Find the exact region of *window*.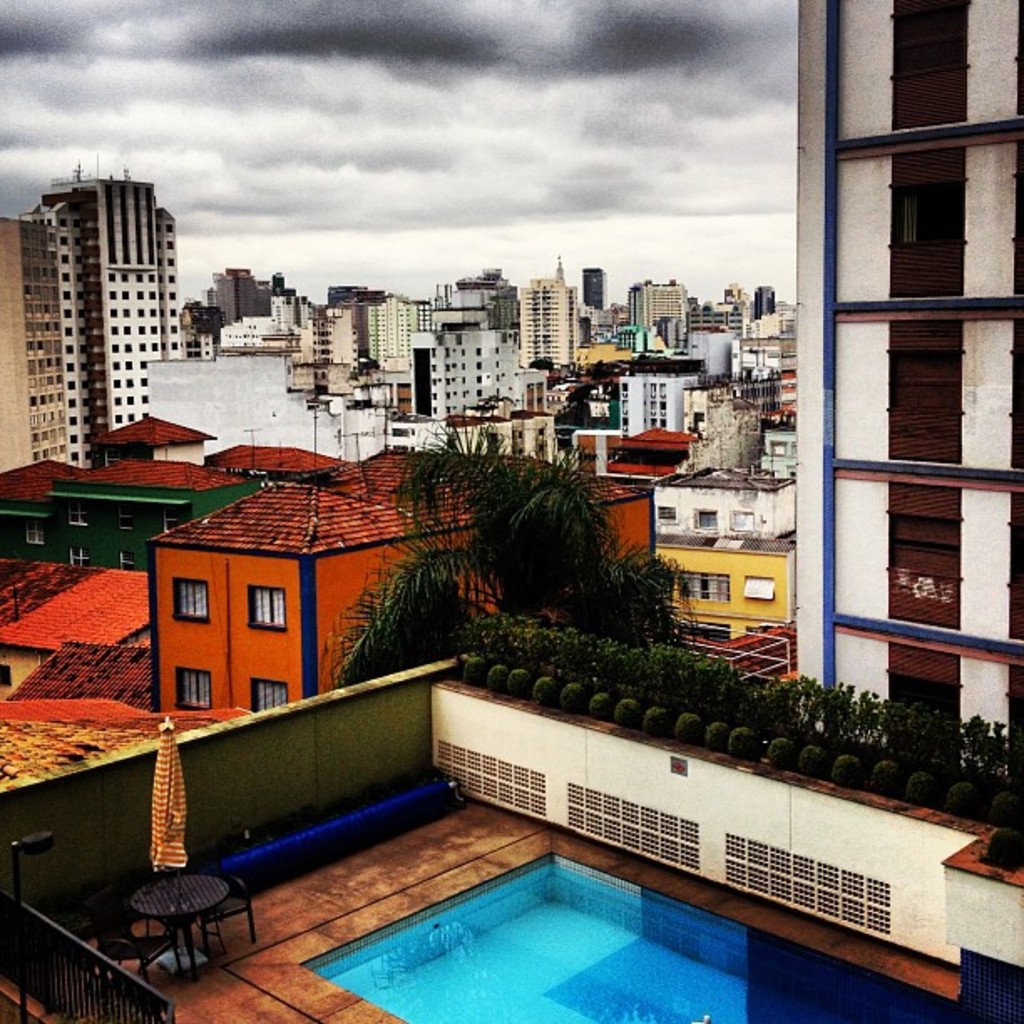
Exact region: (left=249, top=679, right=289, bottom=708).
